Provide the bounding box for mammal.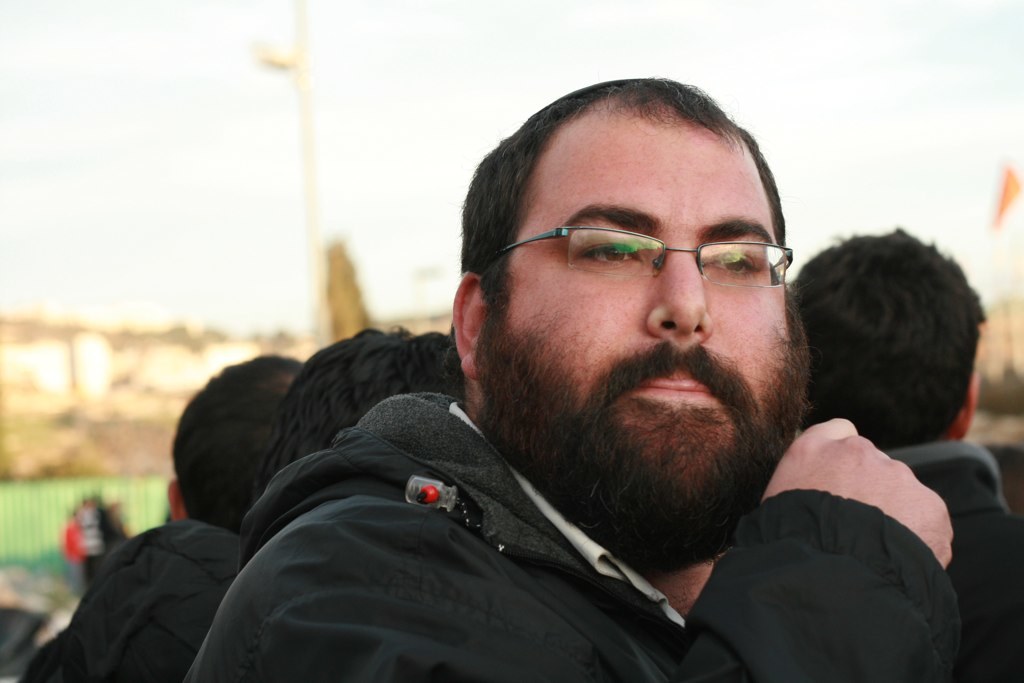
Rect(19, 348, 313, 682).
